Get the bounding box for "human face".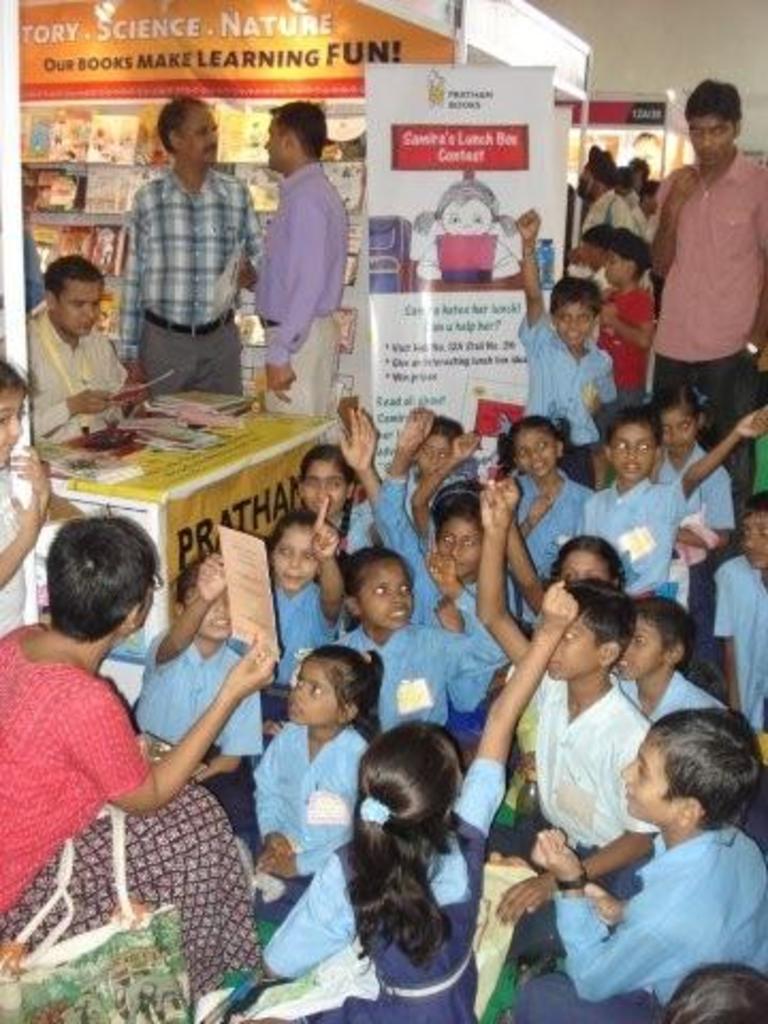
181:109:220:171.
